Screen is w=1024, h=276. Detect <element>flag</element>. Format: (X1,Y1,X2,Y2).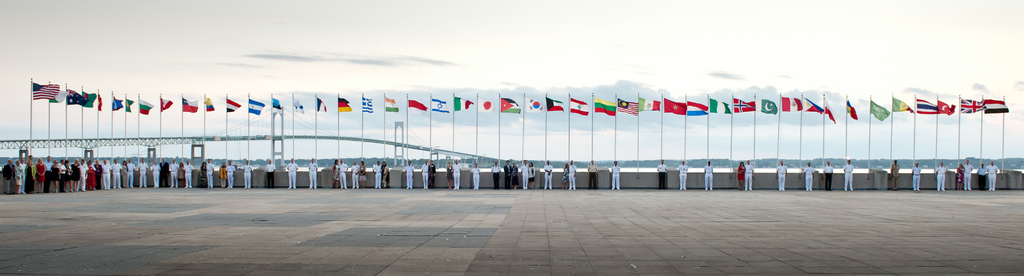
(312,93,326,111).
